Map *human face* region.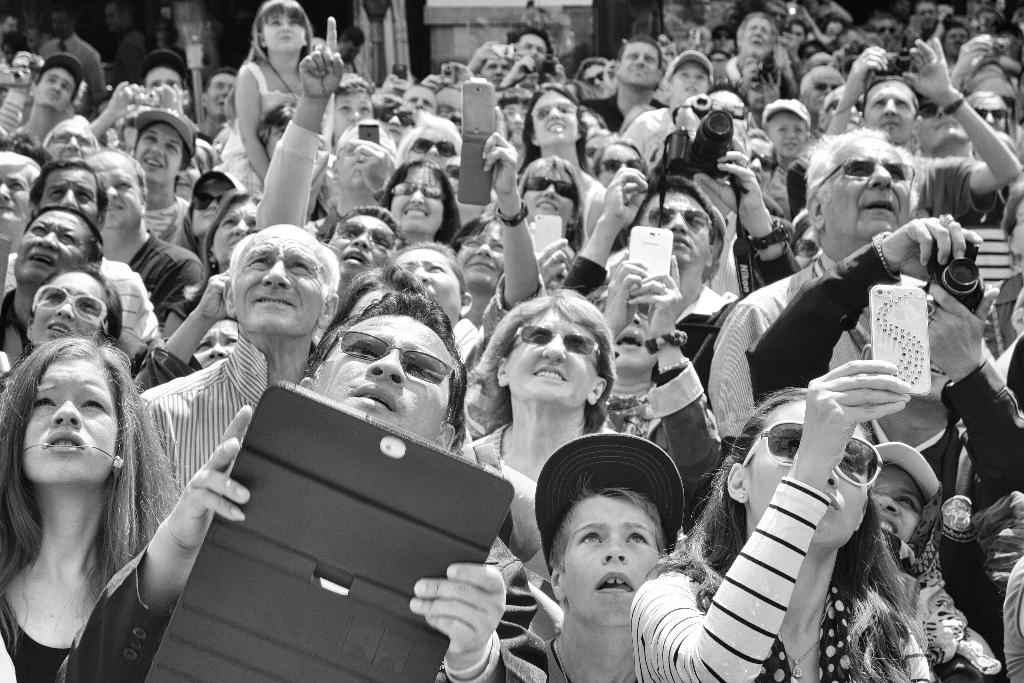
Mapped to BBox(515, 33, 546, 58).
